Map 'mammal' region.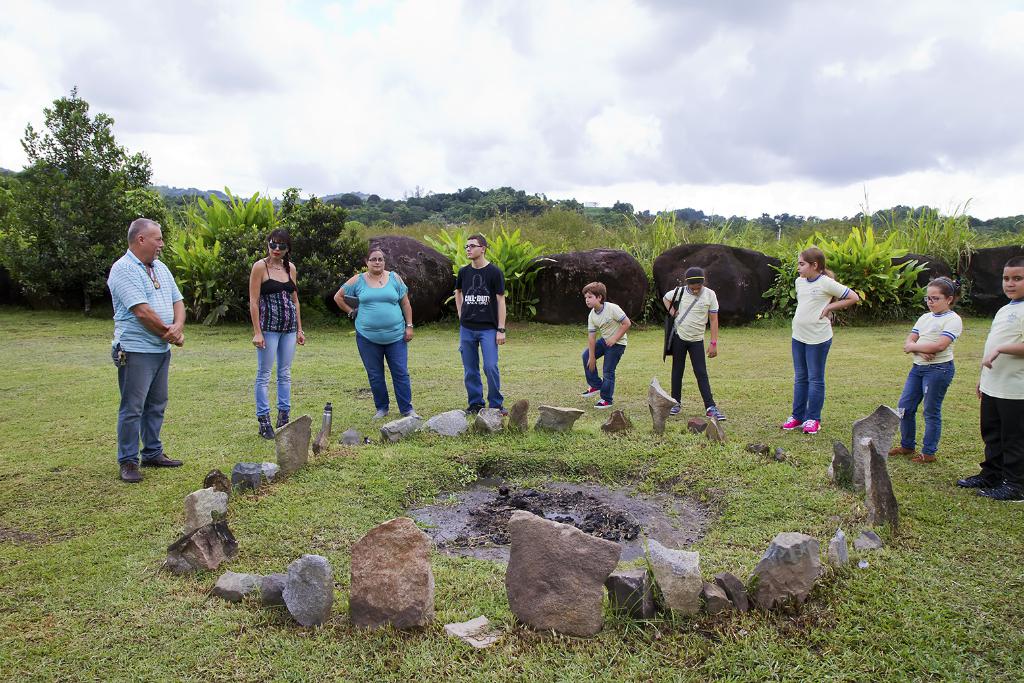
Mapped to {"left": 661, "top": 268, "right": 728, "bottom": 420}.
